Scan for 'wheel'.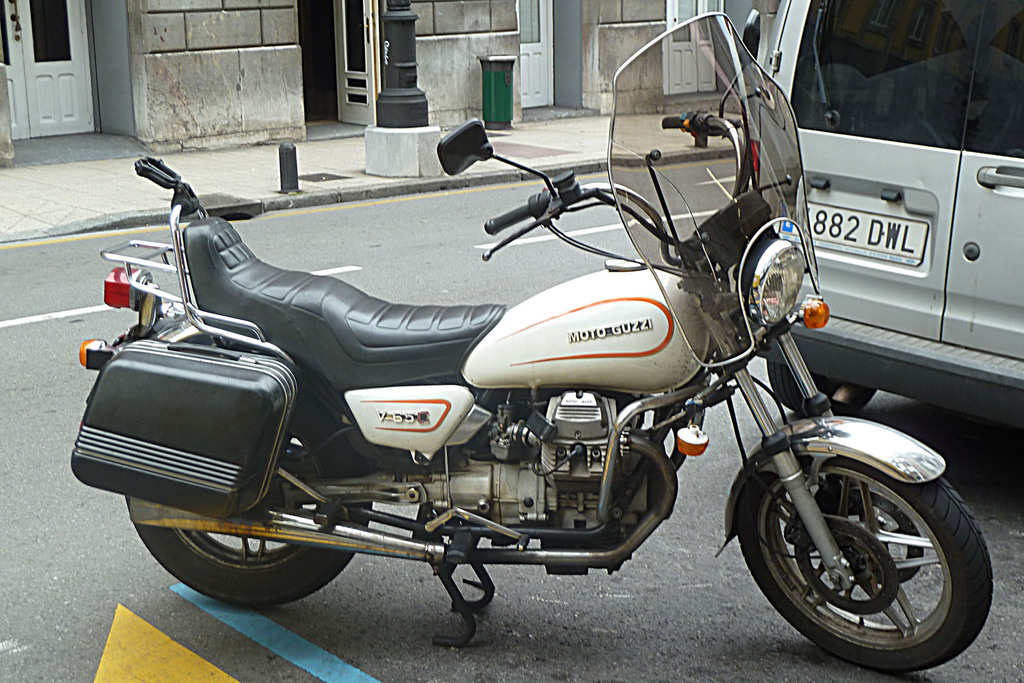
Scan result: rect(742, 440, 982, 659).
